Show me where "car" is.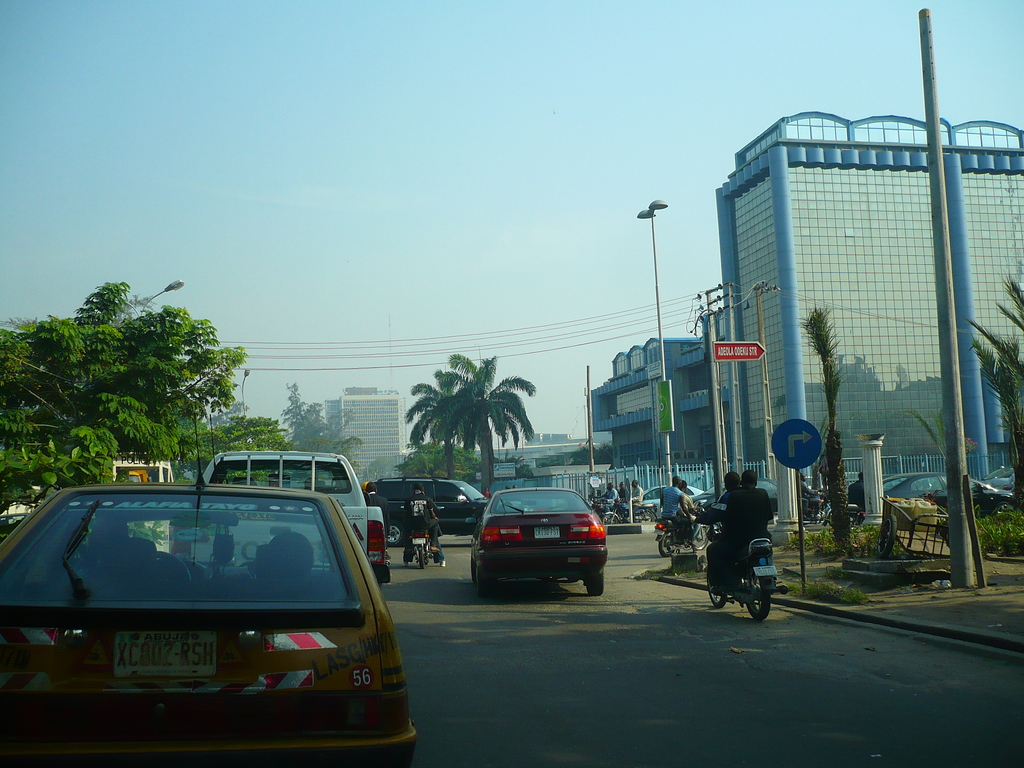
"car" is at select_region(202, 450, 390, 590).
